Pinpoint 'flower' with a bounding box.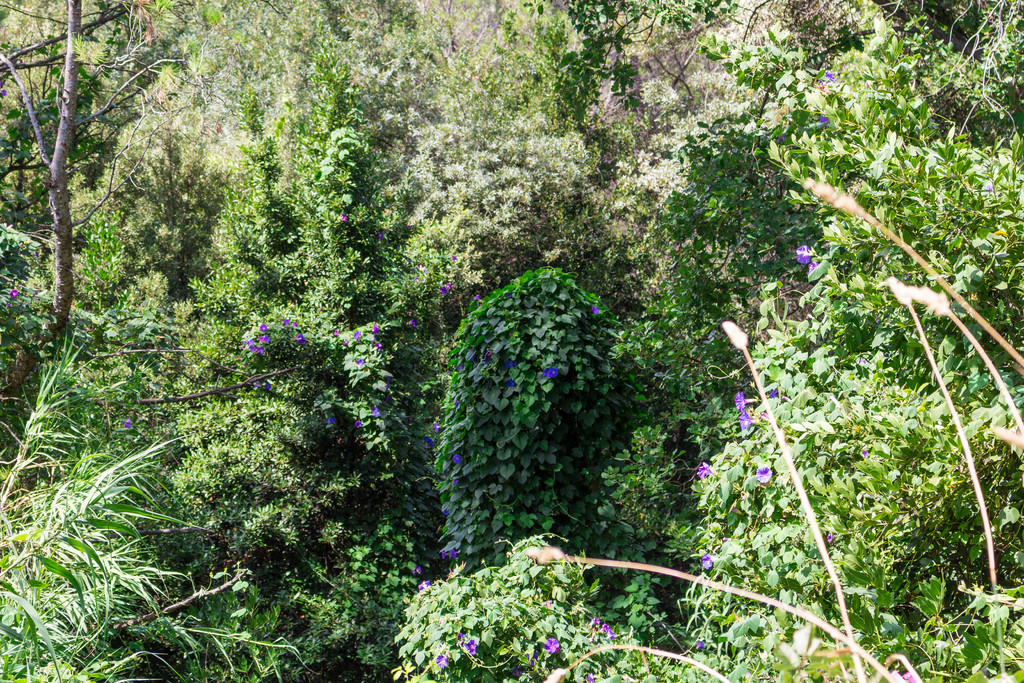
(left=260, top=323, right=266, bottom=331).
